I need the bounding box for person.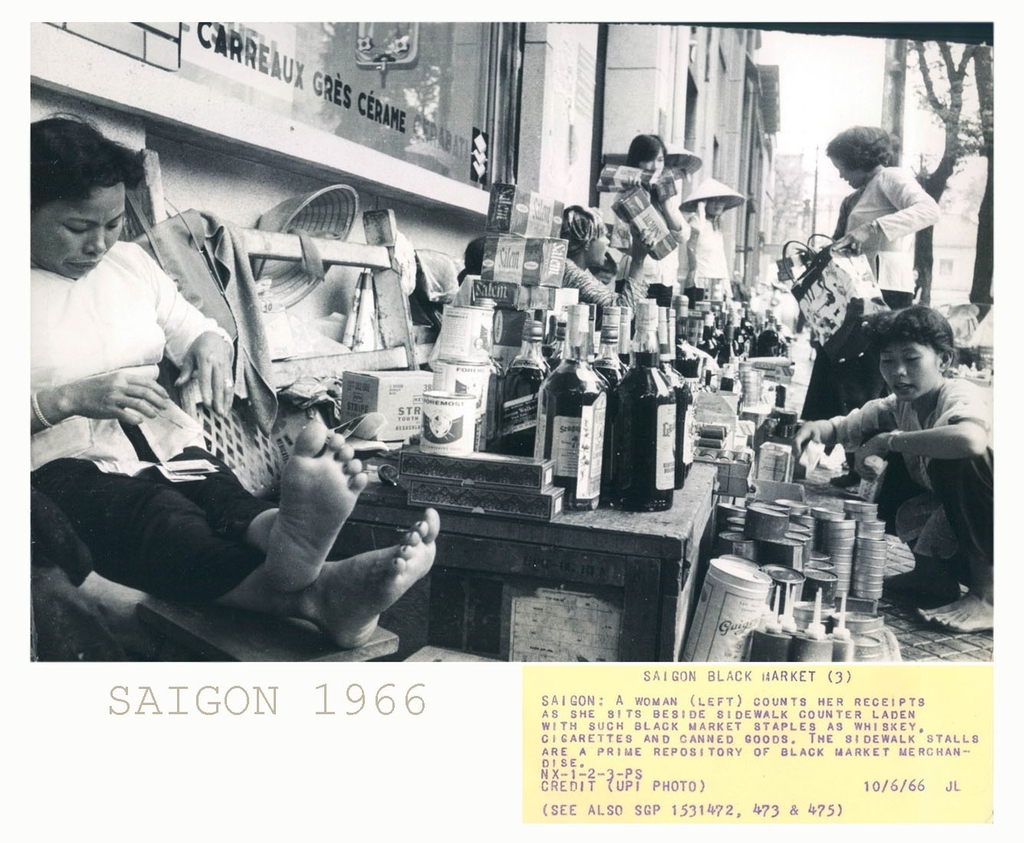
Here it is: l=824, t=297, r=990, b=633.
